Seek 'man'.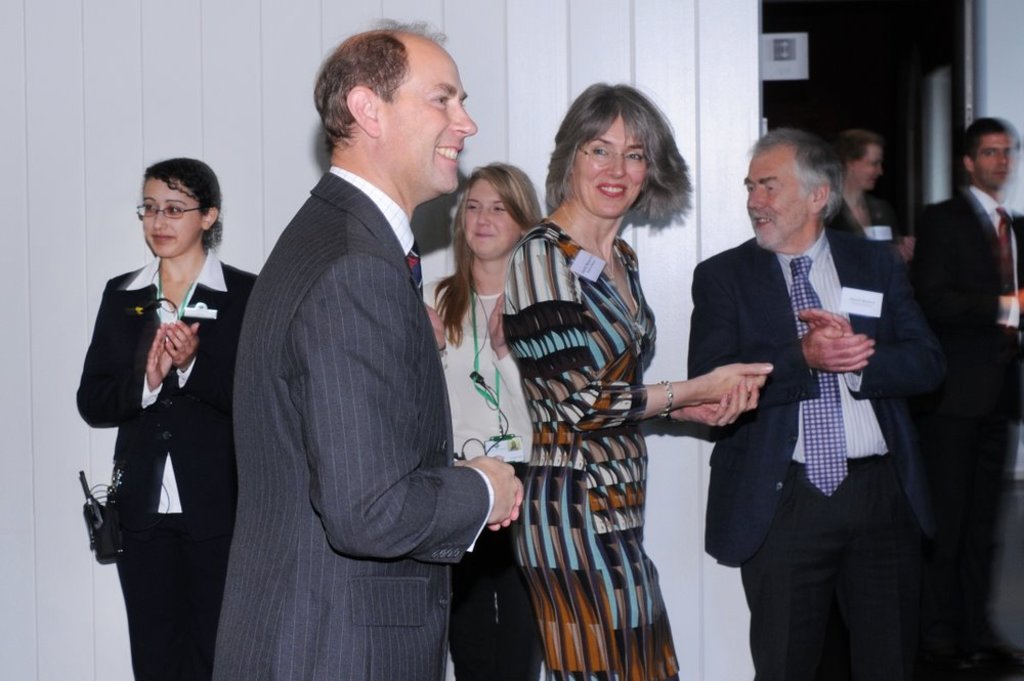
{"x1": 207, "y1": 16, "x2": 529, "y2": 680}.
